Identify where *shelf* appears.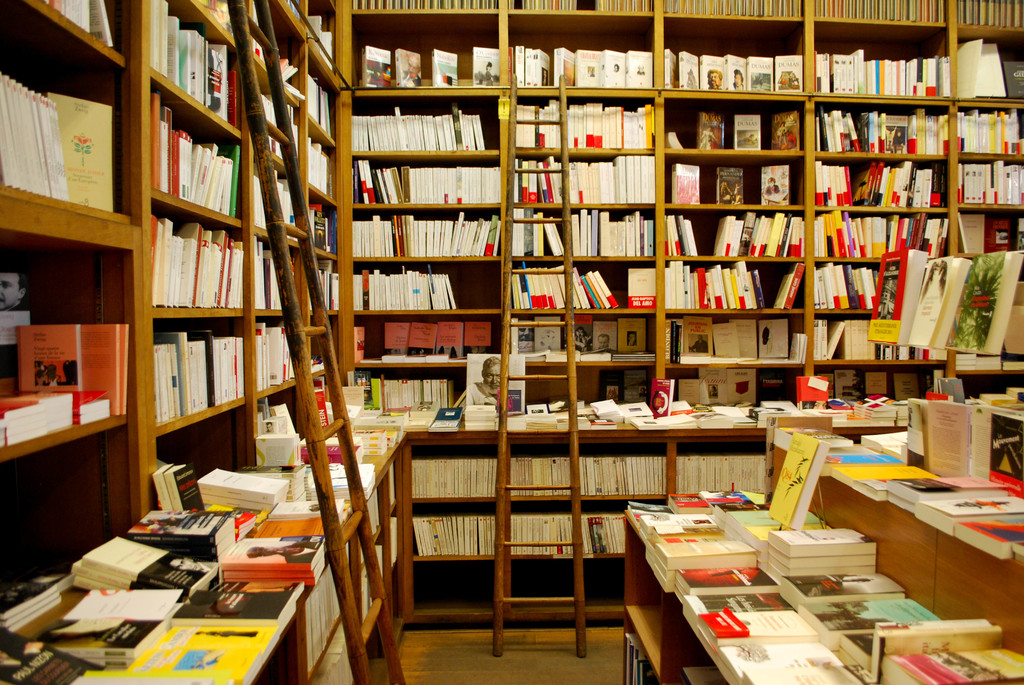
Appears at [left=507, top=0, right=660, bottom=12].
